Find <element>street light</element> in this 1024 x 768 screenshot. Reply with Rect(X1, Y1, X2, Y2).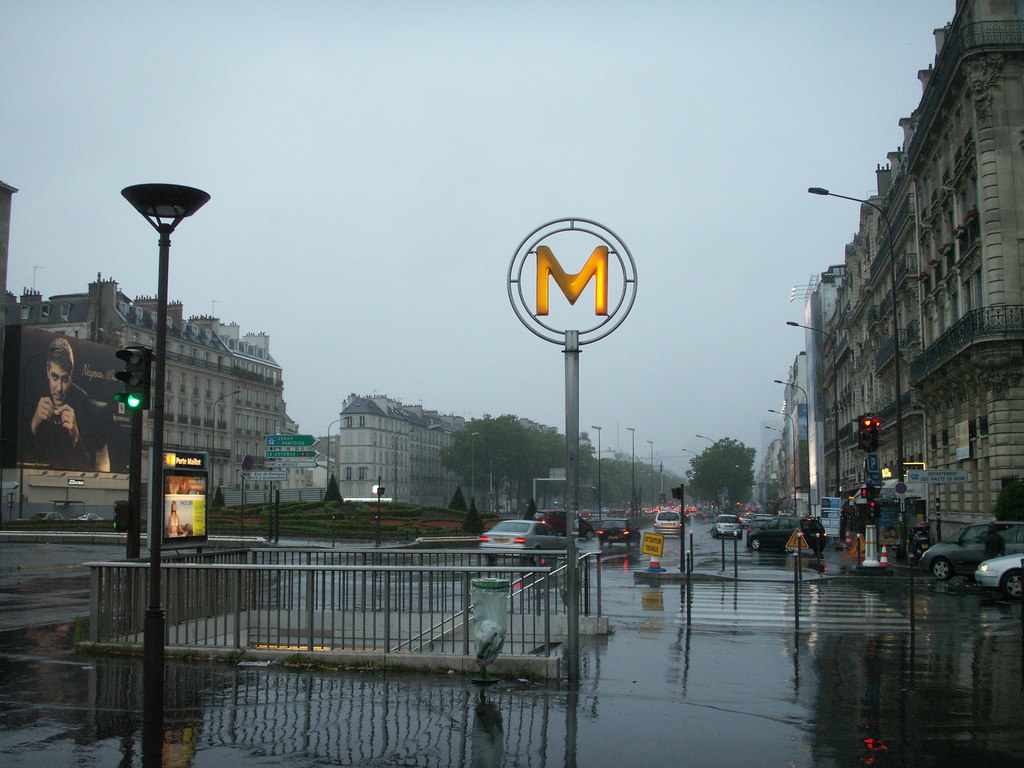
Rect(626, 425, 642, 512).
